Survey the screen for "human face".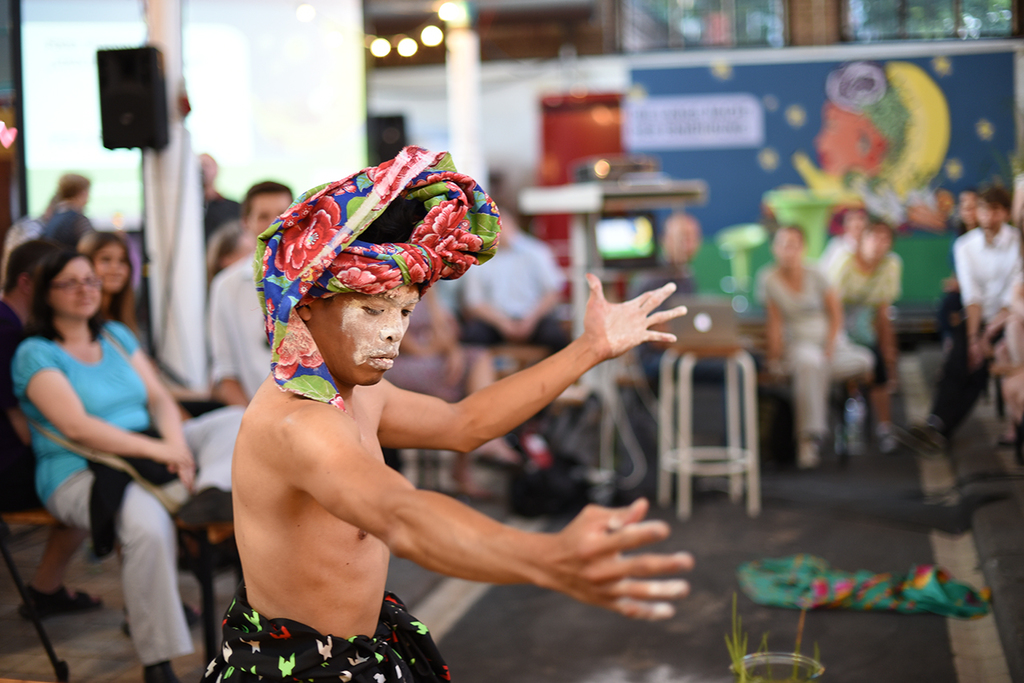
Survey found: {"x1": 93, "y1": 246, "x2": 130, "y2": 291}.
